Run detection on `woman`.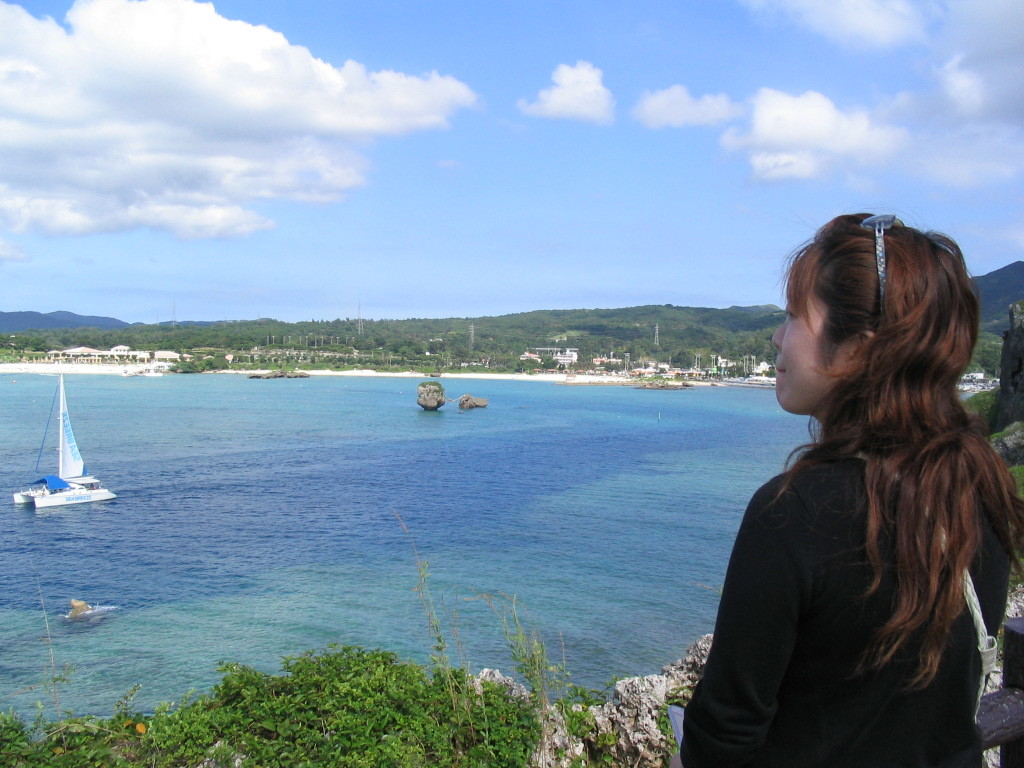
Result: crop(672, 211, 1023, 767).
